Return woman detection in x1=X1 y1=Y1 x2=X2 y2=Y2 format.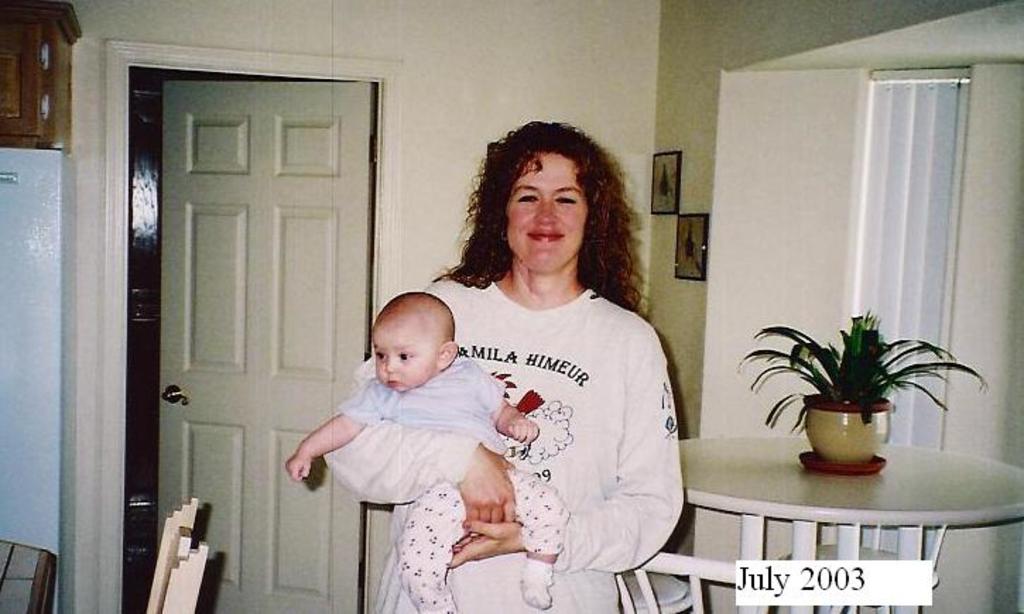
x1=407 y1=136 x2=685 y2=604.
